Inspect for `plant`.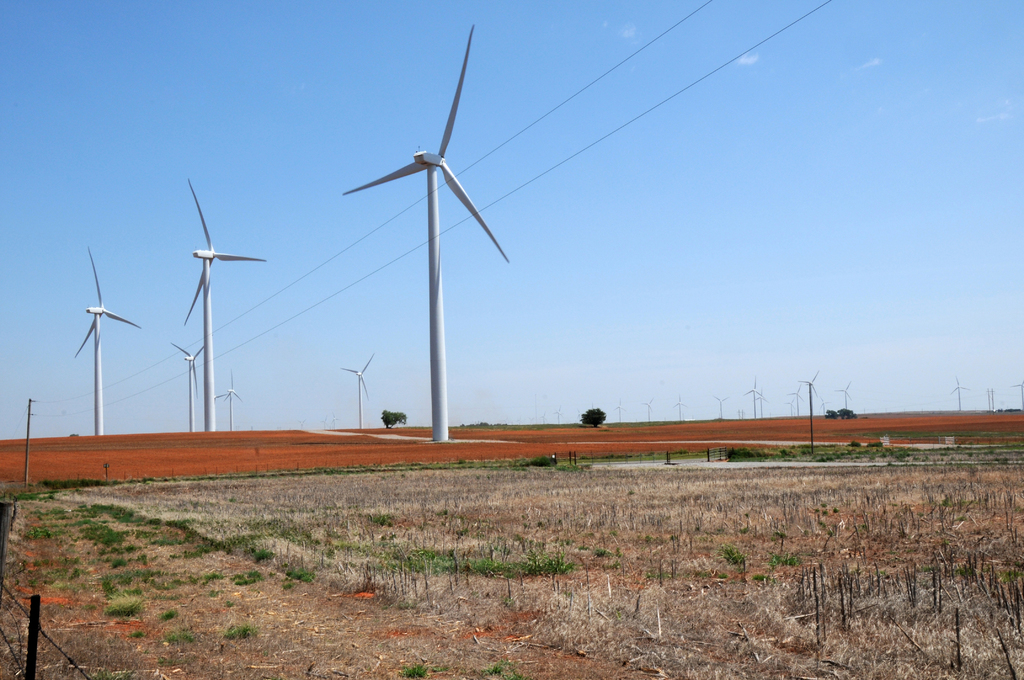
Inspection: select_region(90, 495, 161, 525).
